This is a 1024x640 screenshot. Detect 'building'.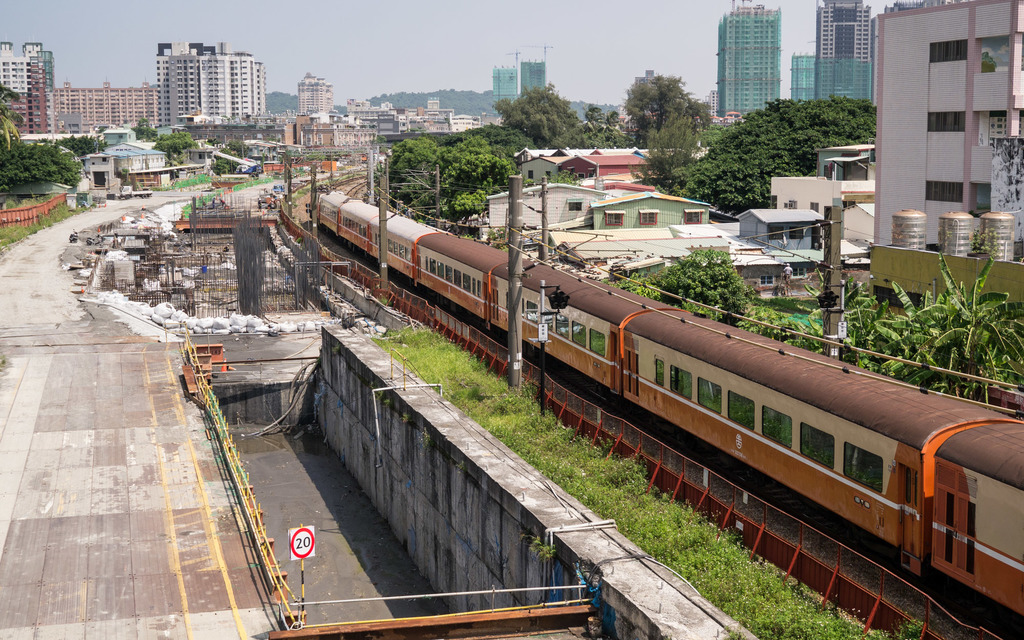
0,39,269,134.
